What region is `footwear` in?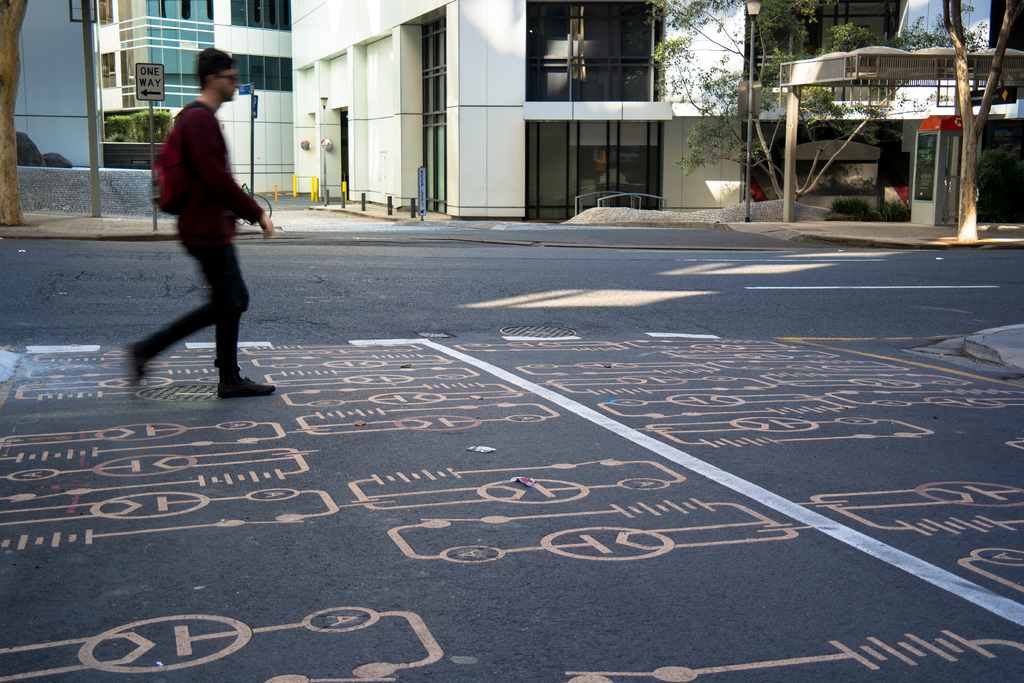
region(218, 377, 276, 398).
